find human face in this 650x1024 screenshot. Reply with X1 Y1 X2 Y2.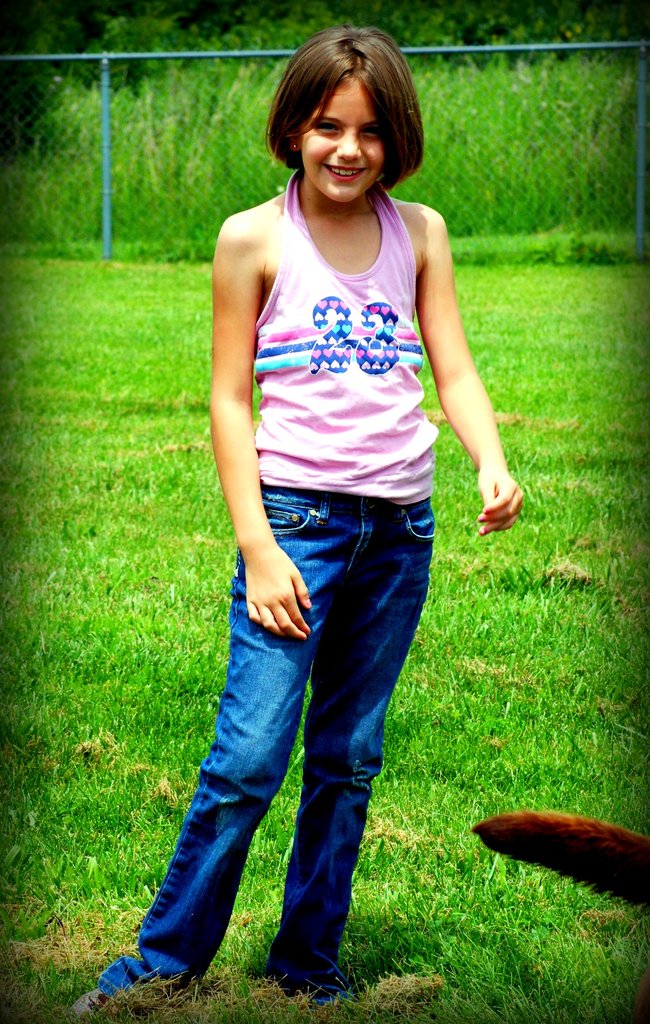
300 75 381 200.
